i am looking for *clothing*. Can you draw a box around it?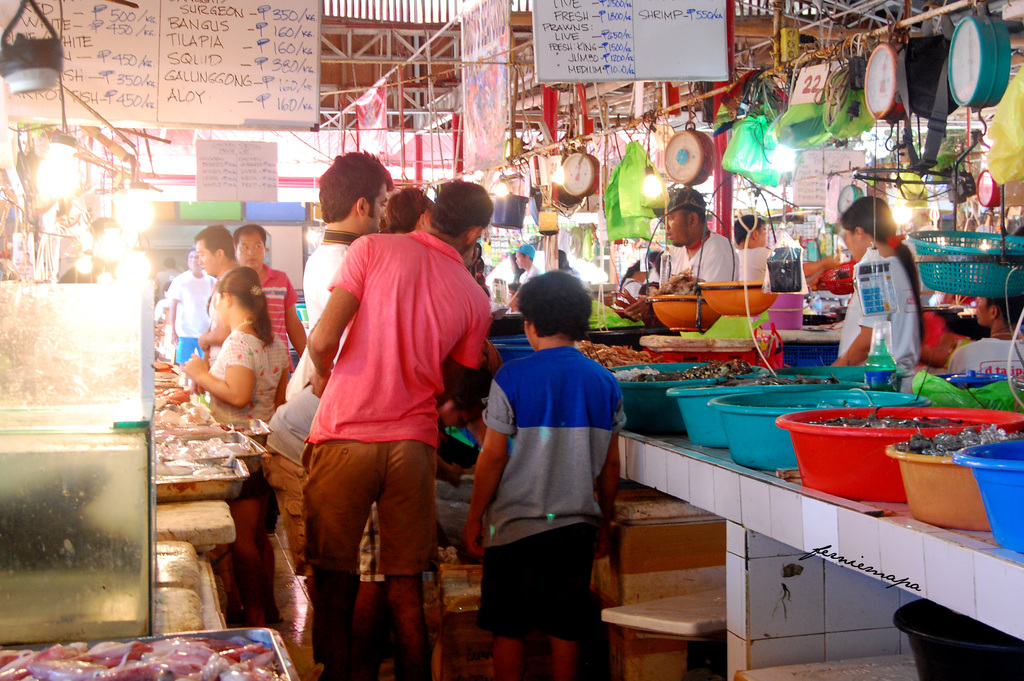
Sure, the bounding box is (left=202, top=332, right=287, bottom=477).
